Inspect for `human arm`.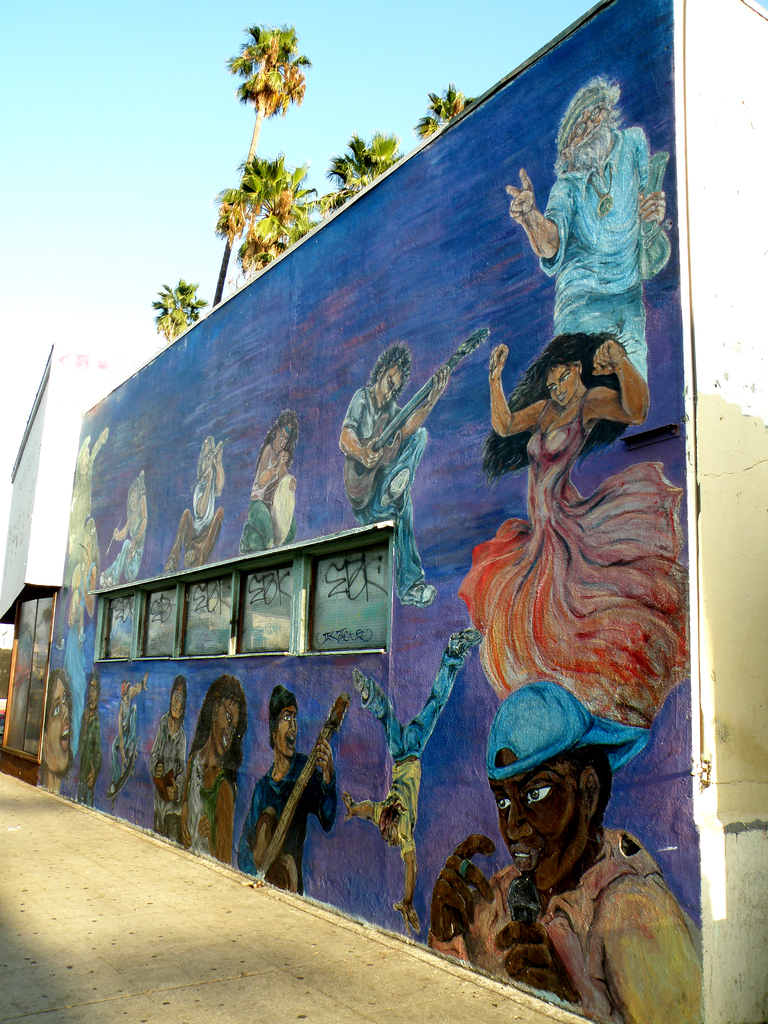
Inspection: [491,892,728,1023].
